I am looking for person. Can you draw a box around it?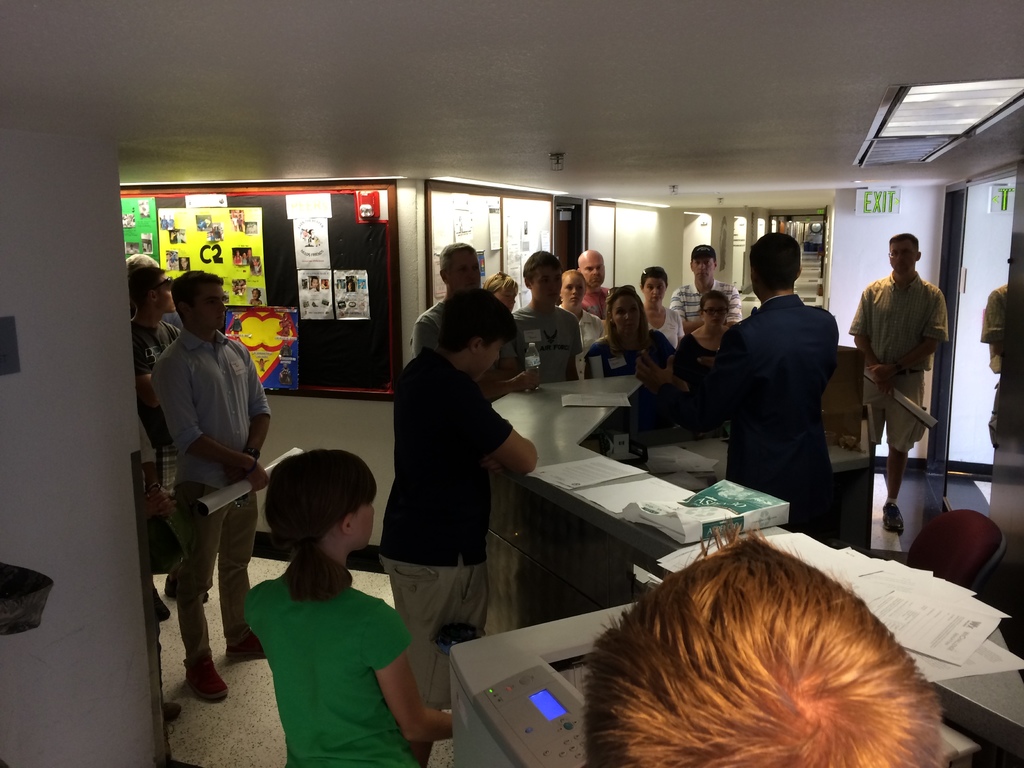
Sure, the bounding box is [left=148, top=269, right=264, bottom=707].
